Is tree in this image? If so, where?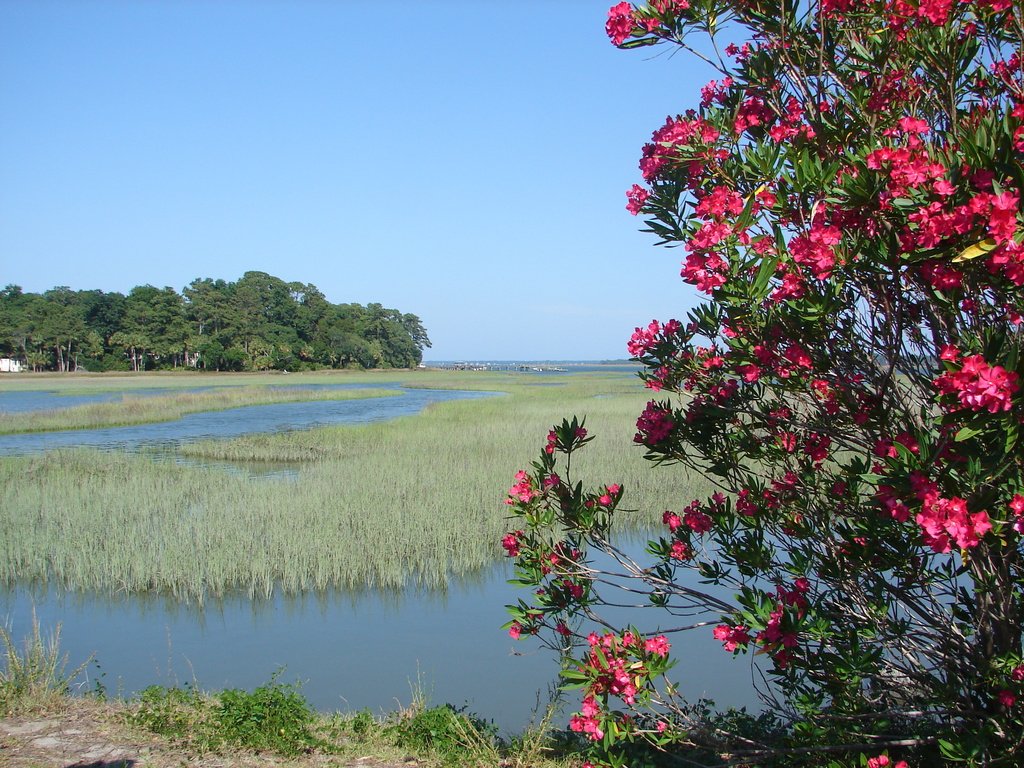
Yes, at detection(283, 276, 332, 345).
